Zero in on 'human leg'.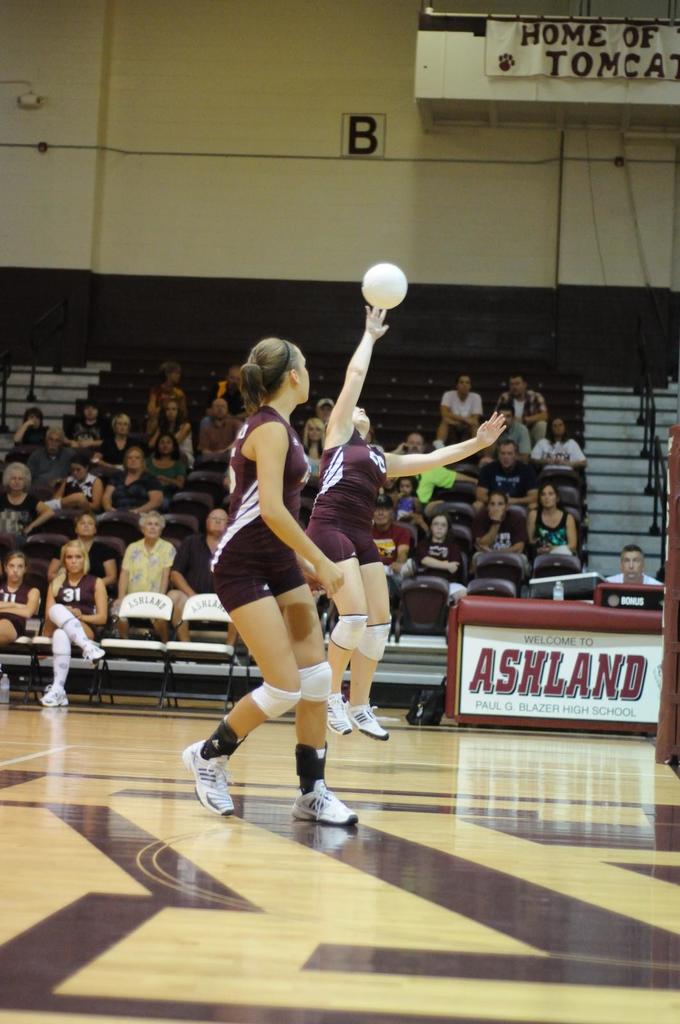
Zeroed in: bbox=(308, 522, 368, 738).
